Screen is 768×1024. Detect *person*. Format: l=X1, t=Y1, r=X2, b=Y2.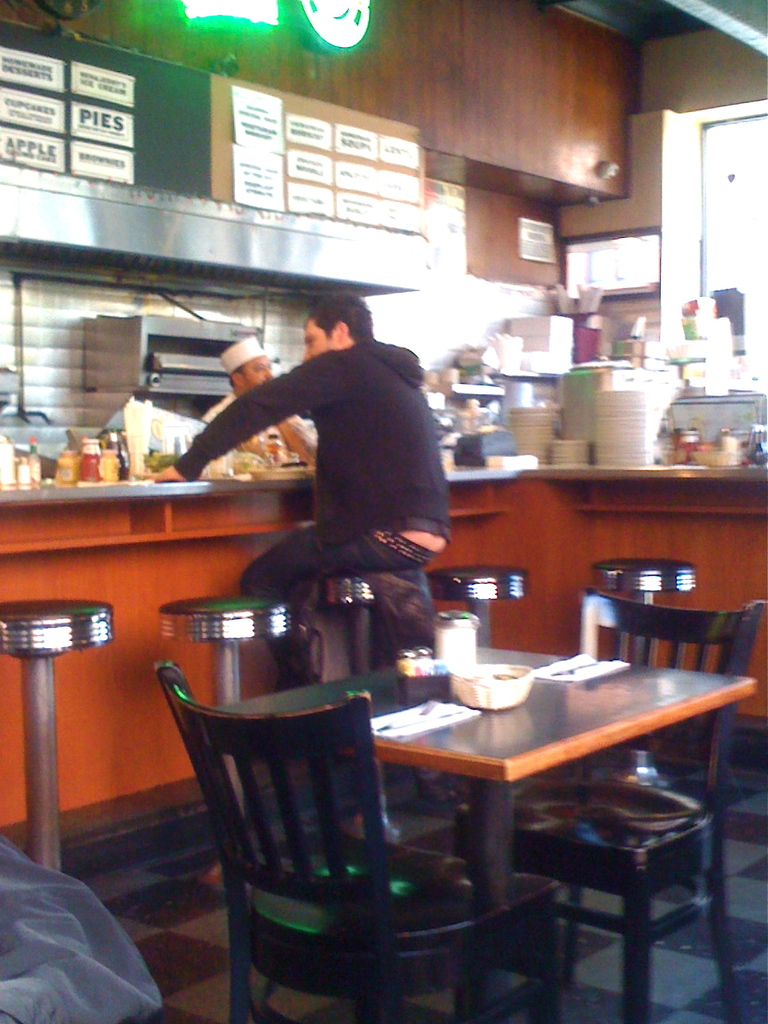
l=151, t=292, r=457, b=695.
